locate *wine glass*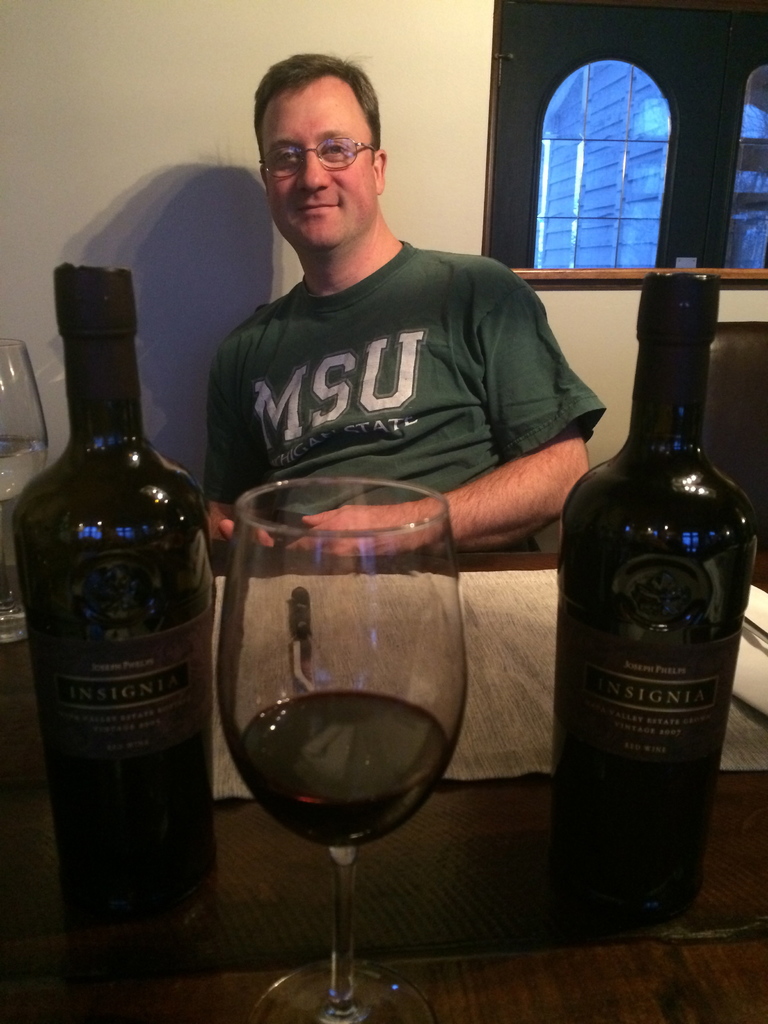
BBox(0, 339, 43, 646)
